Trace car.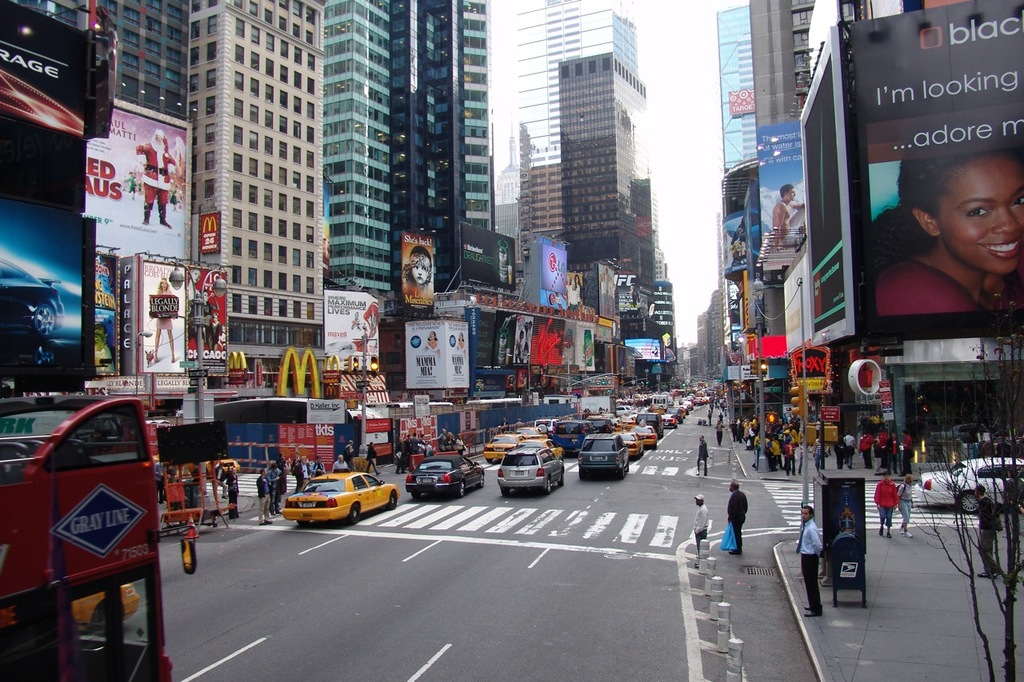
Traced to Rect(635, 413, 661, 430).
